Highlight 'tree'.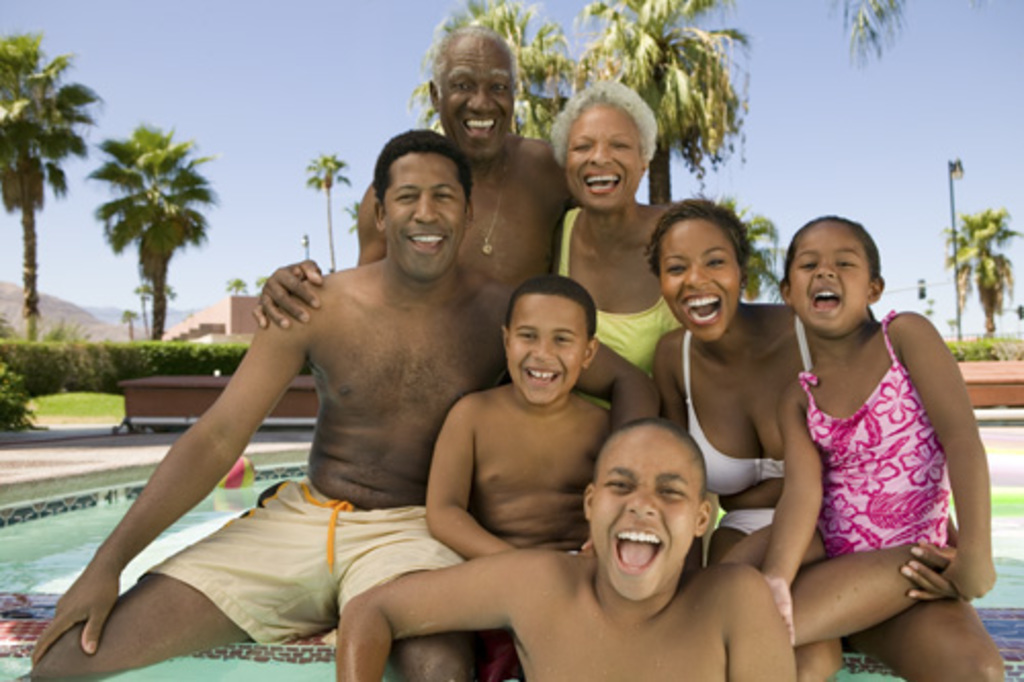
Highlighted region: (left=0, top=35, right=104, bottom=340).
